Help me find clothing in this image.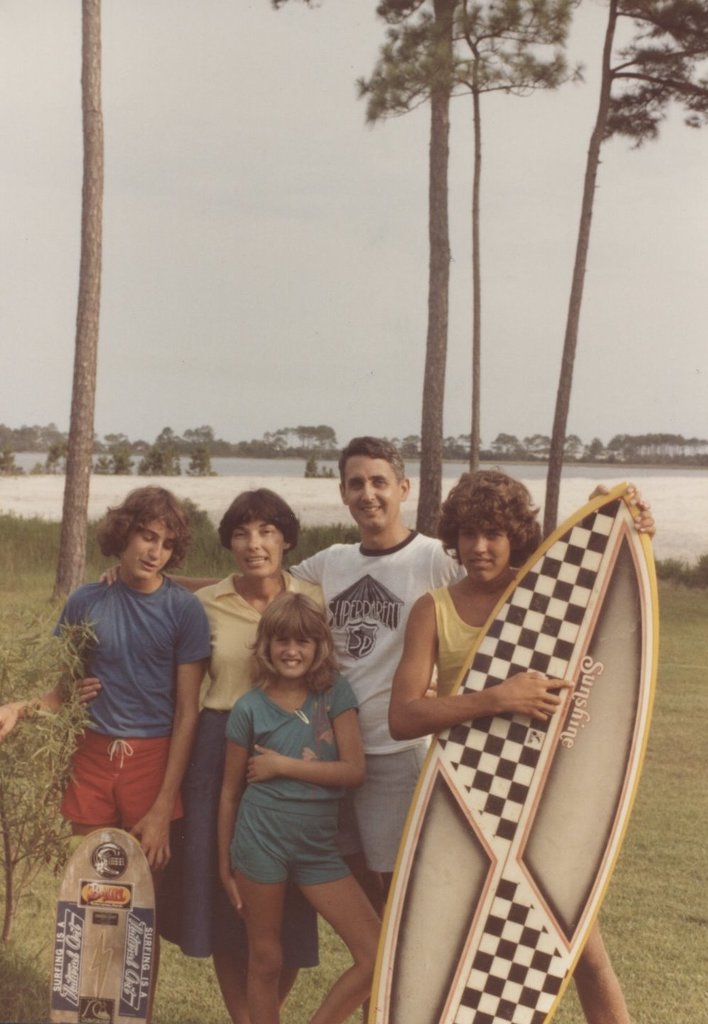
Found it: Rect(217, 661, 366, 891).
